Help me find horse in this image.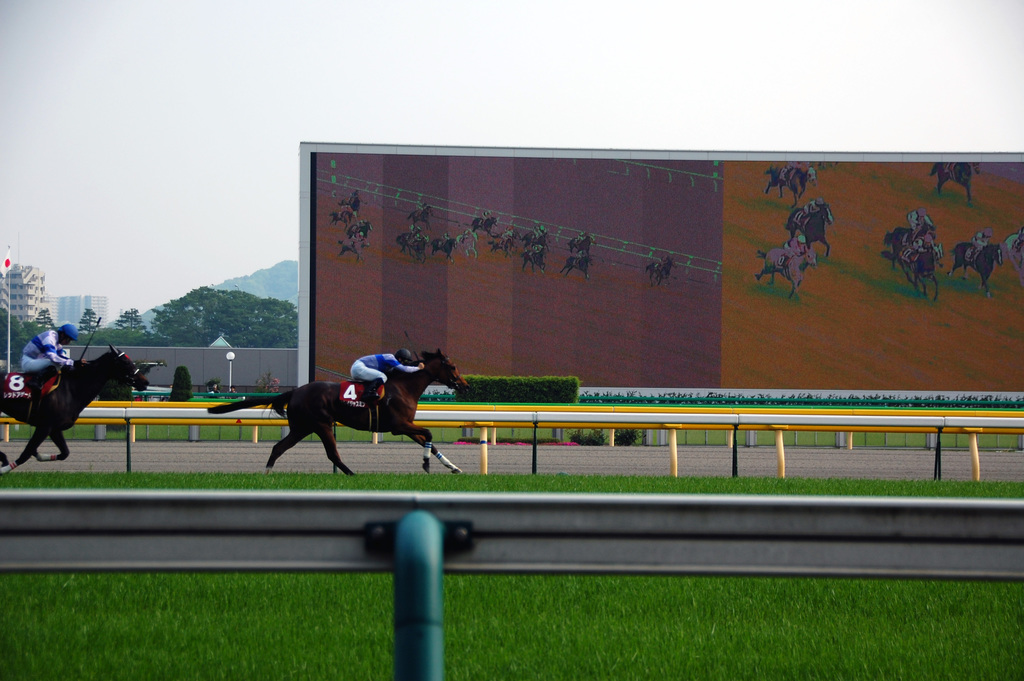
Found it: (781, 204, 835, 259).
